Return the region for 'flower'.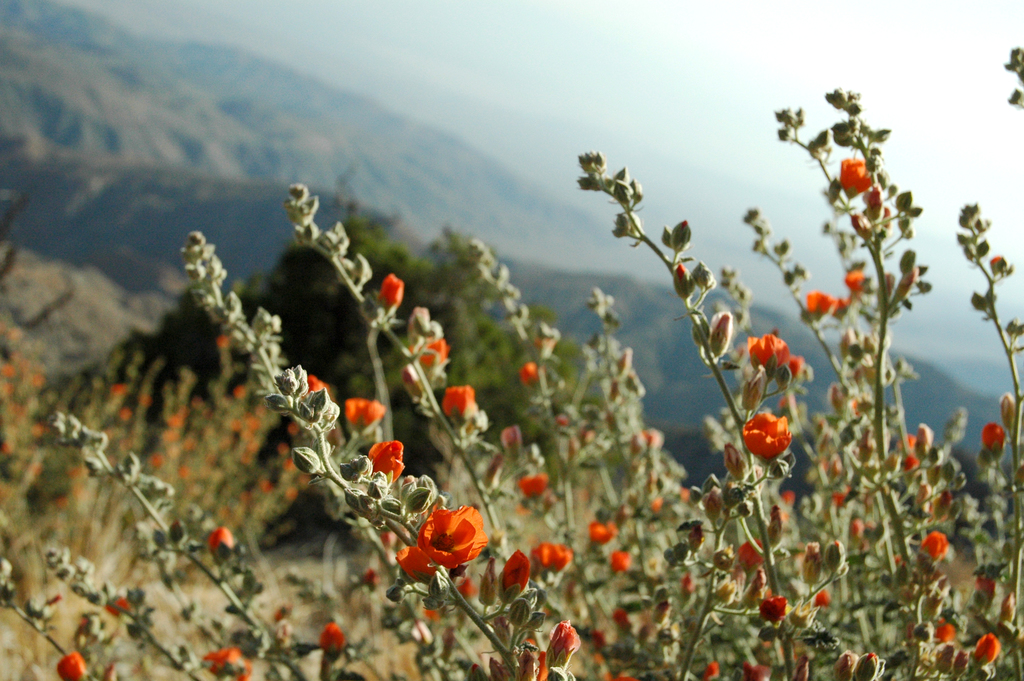
301:375:335:401.
